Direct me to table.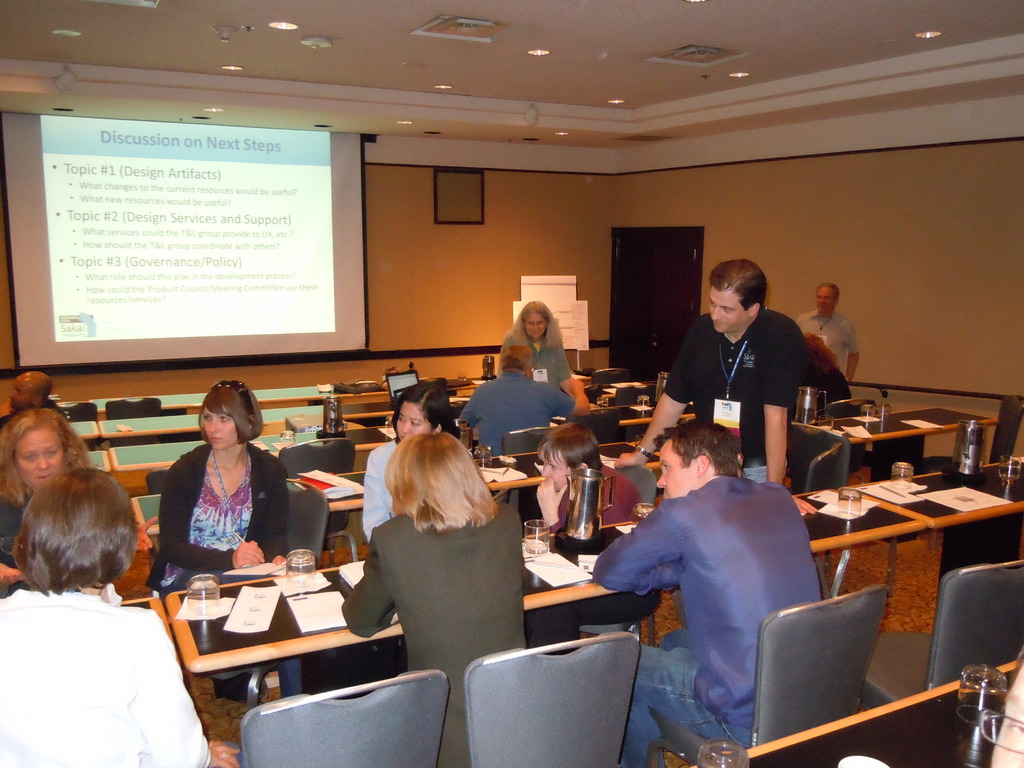
Direction: [left=102, top=394, right=402, bottom=436].
